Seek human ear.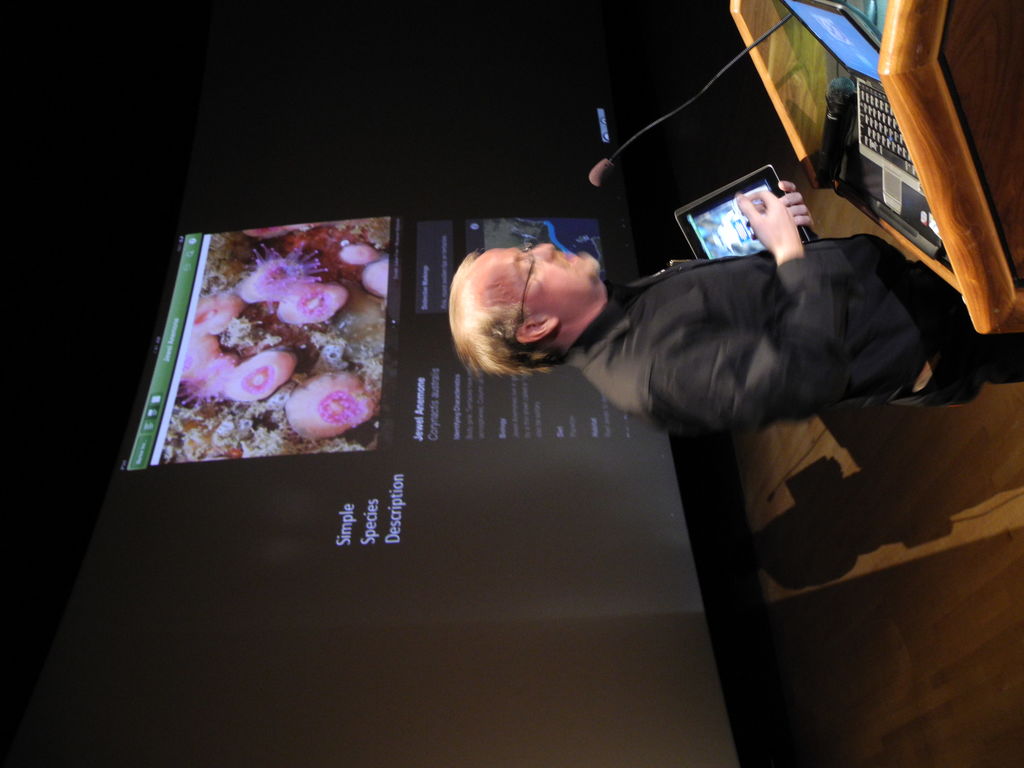
(516,319,557,345).
